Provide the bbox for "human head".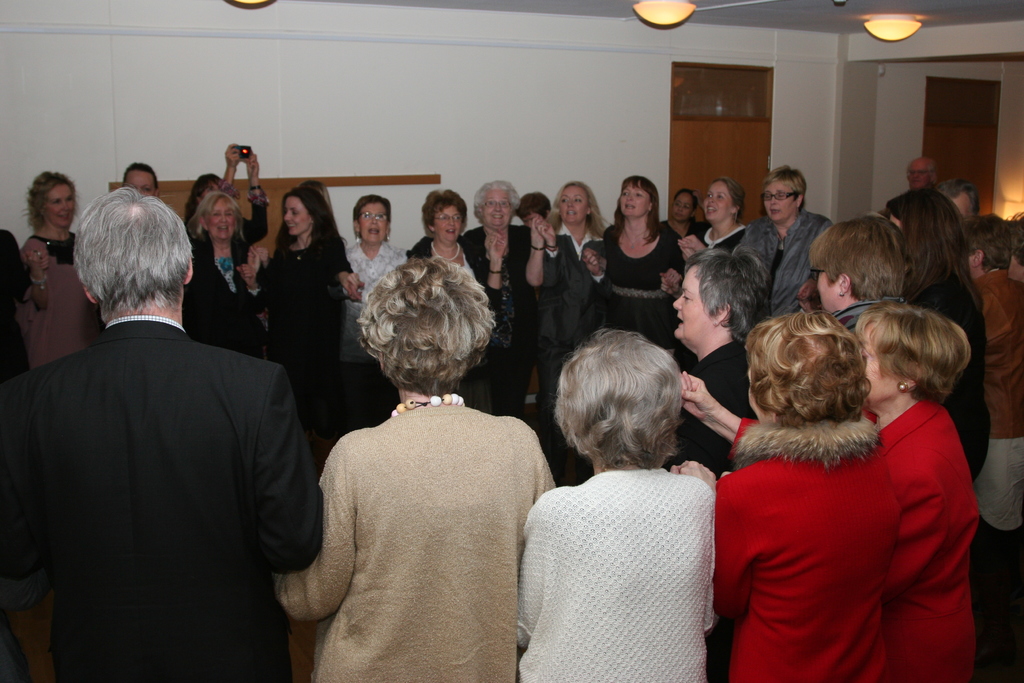
BBox(423, 189, 465, 239).
